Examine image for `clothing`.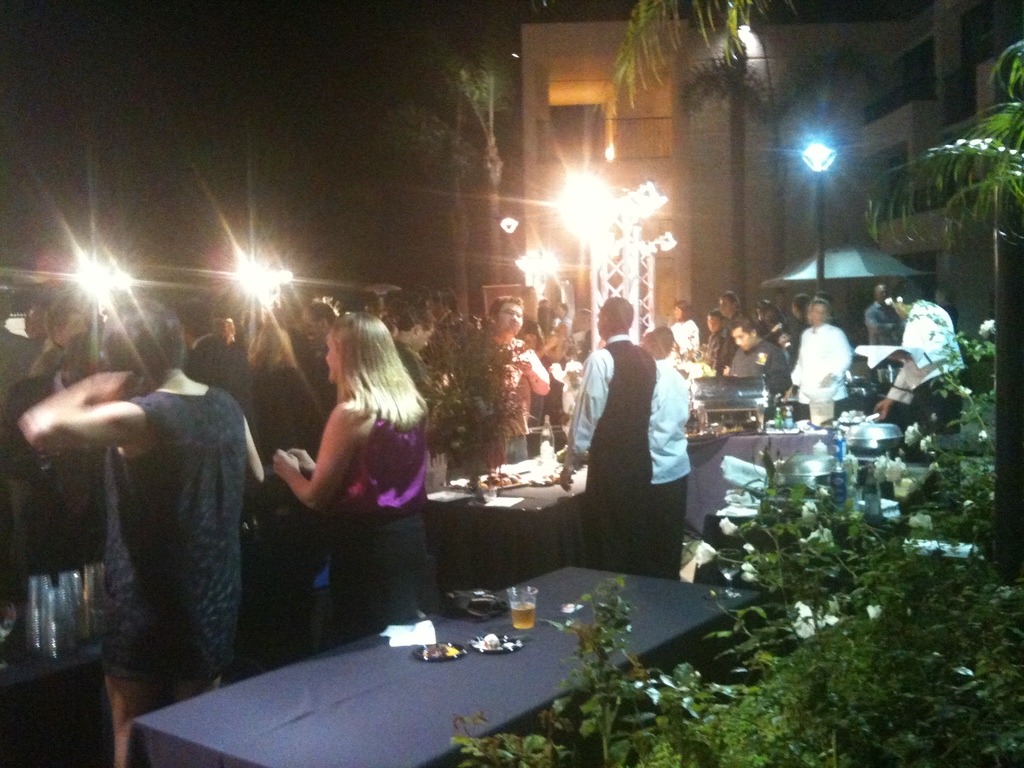
Examination result: {"left": 0, "top": 371, "right": 80, "bottom": 471}.
